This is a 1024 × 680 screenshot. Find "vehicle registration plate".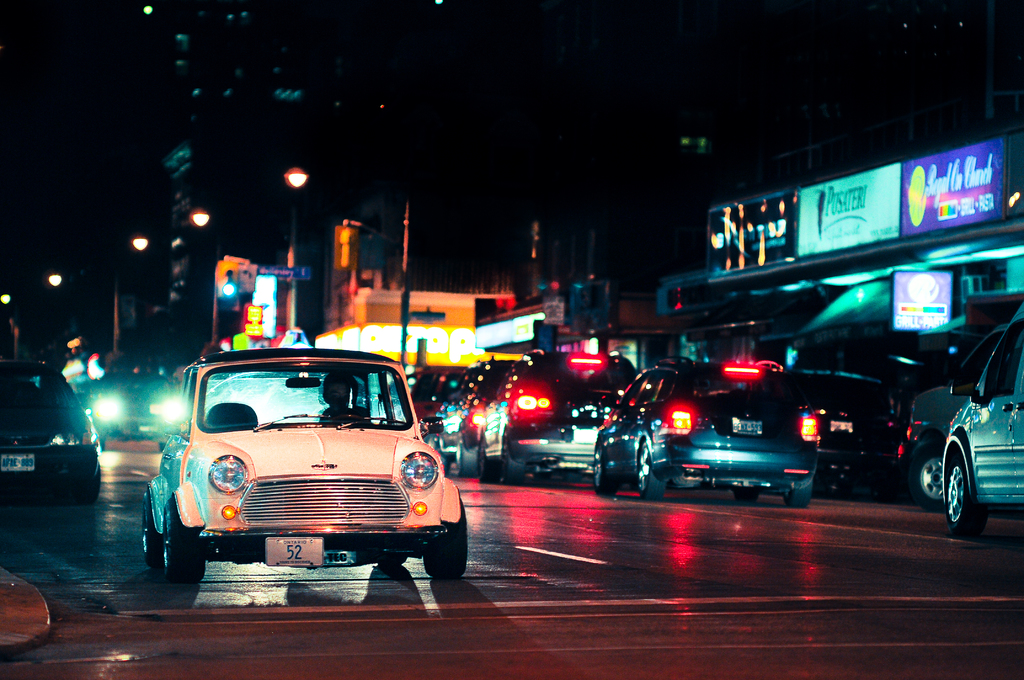
Bounding box: locate(0, 453, 35, 472).
